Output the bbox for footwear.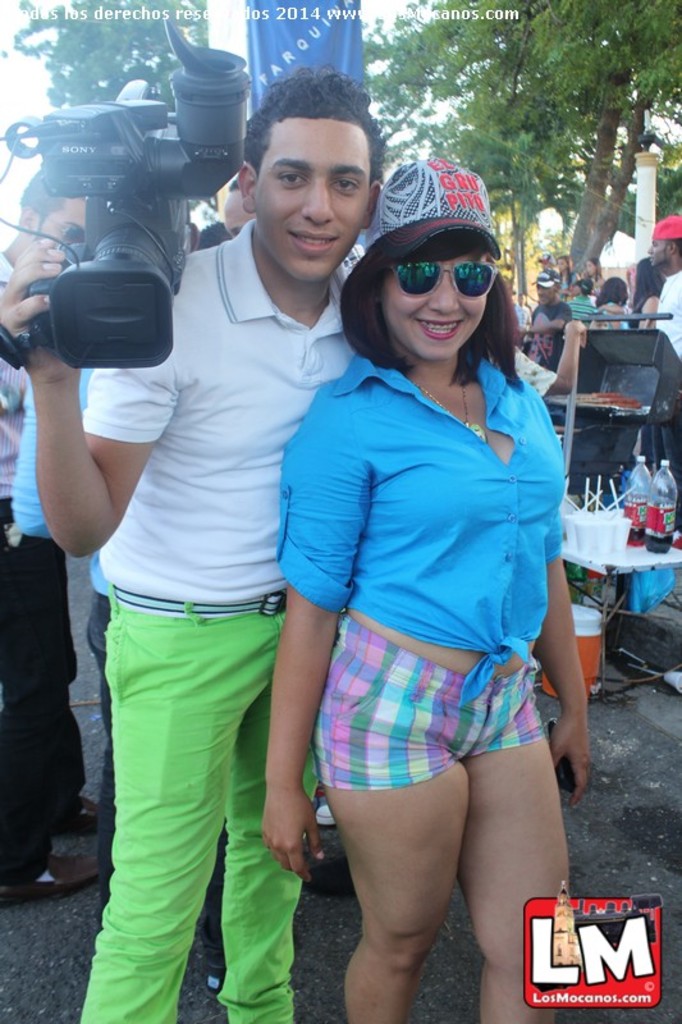
box=[200, 955, 230, 1000].
